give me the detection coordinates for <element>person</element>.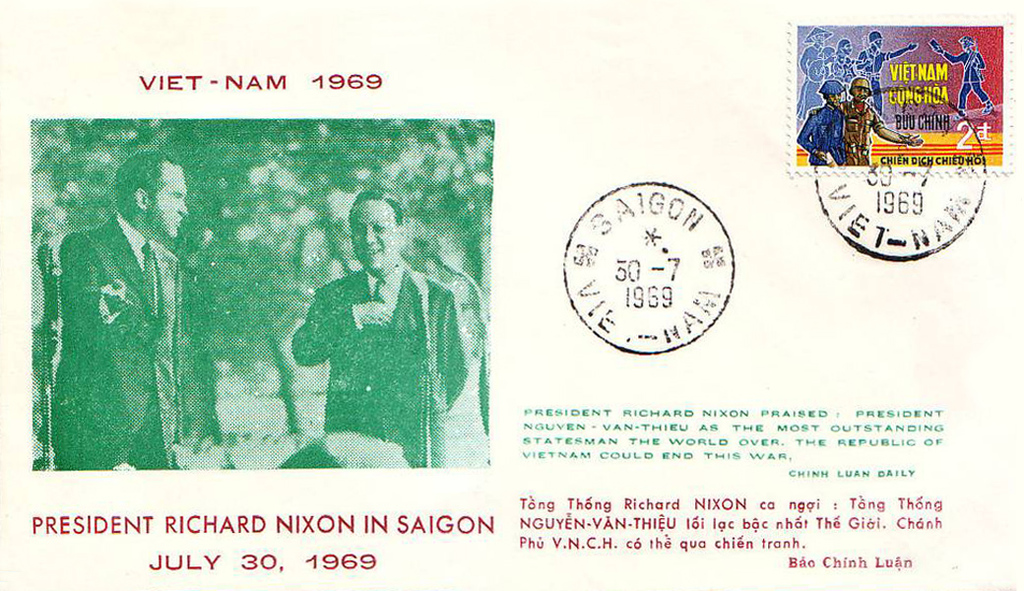
box=[834, 33, 866, 86].
